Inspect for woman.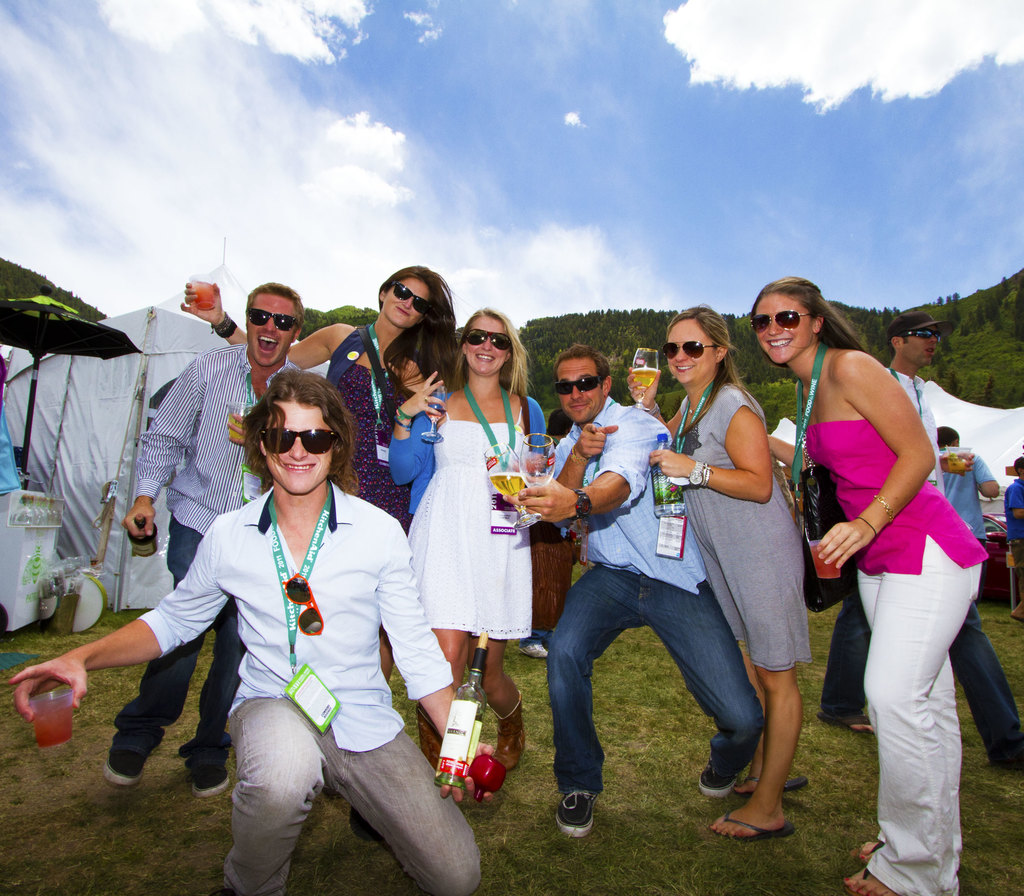
Inspection: bbox=(379, 303, 562, 780).
